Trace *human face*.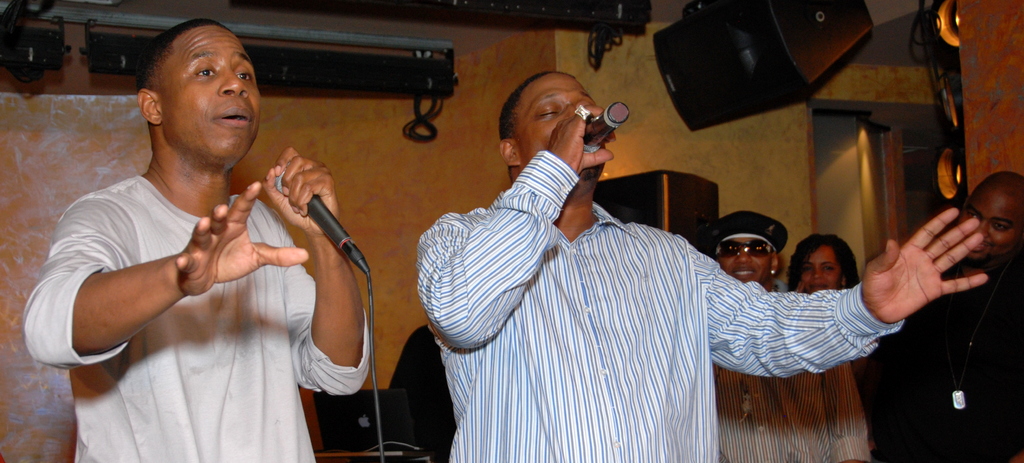
Traced to (968, 179, 1022, 254).
